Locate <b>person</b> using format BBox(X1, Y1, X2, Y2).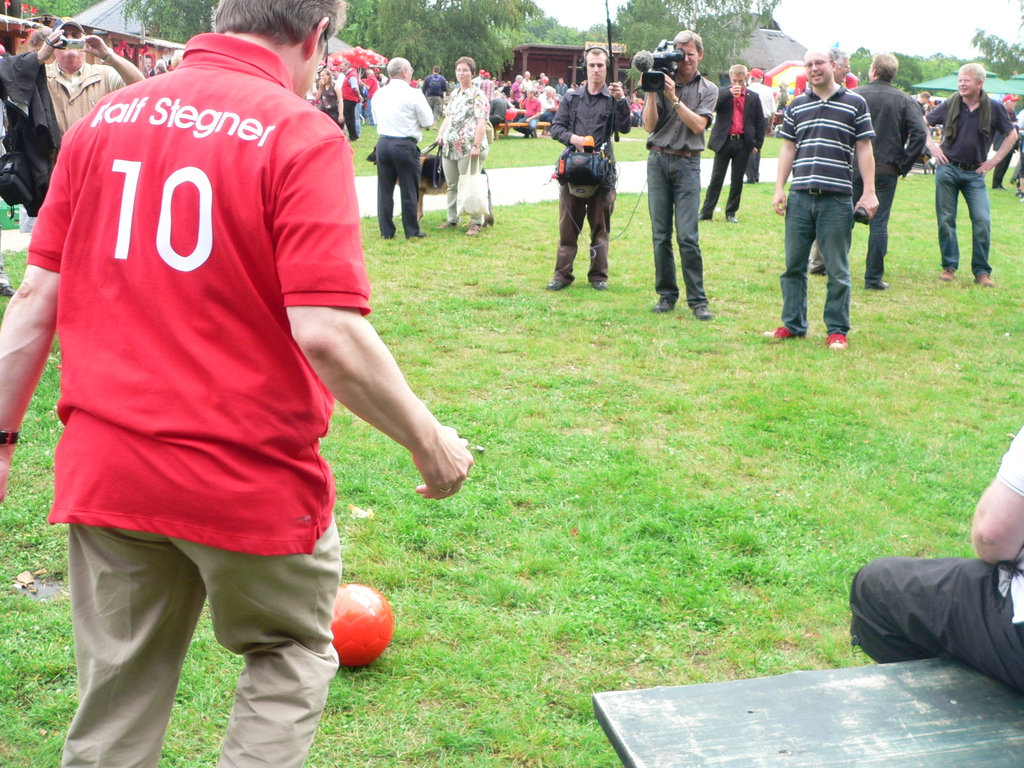
BBox(810, 45, 863, 273).
